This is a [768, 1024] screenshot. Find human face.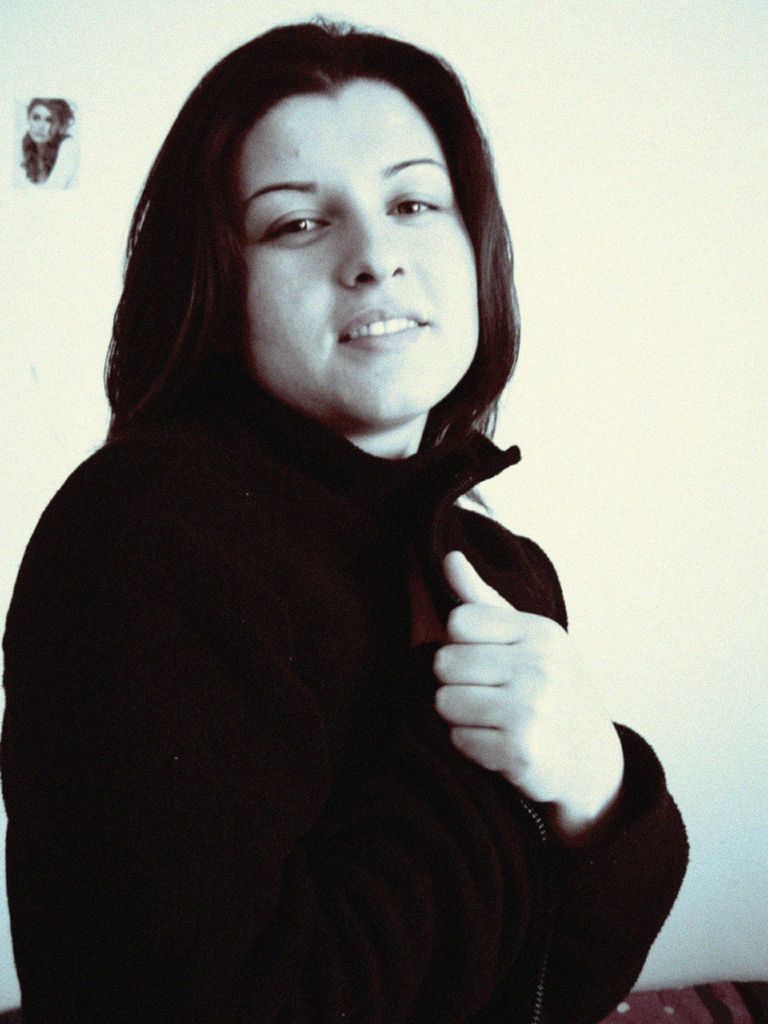
Bounding box: Rect(243, 73, 479, 423).
